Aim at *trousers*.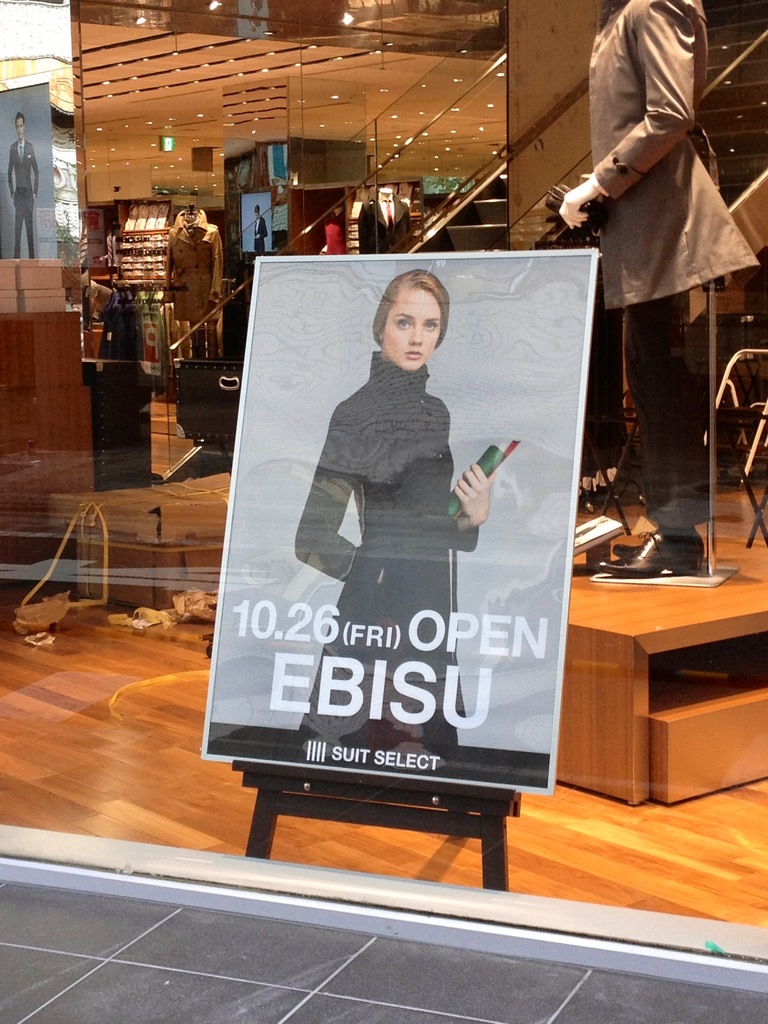
Aimed at bbox=[256, 239, 265, 253].
